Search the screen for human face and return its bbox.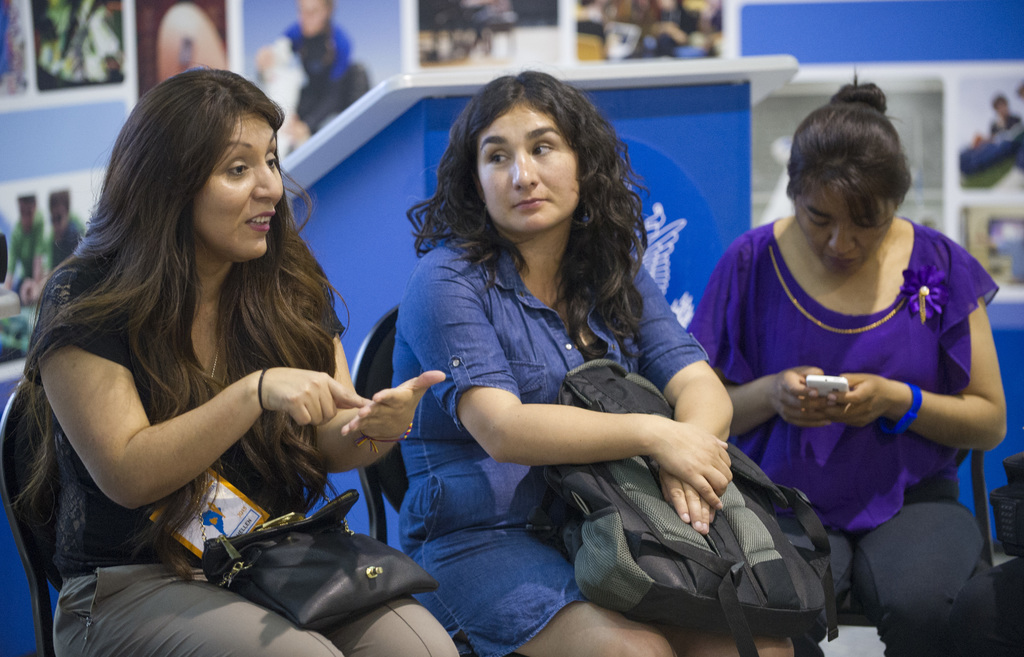
Found: crop(792, 159, 892, 276).
